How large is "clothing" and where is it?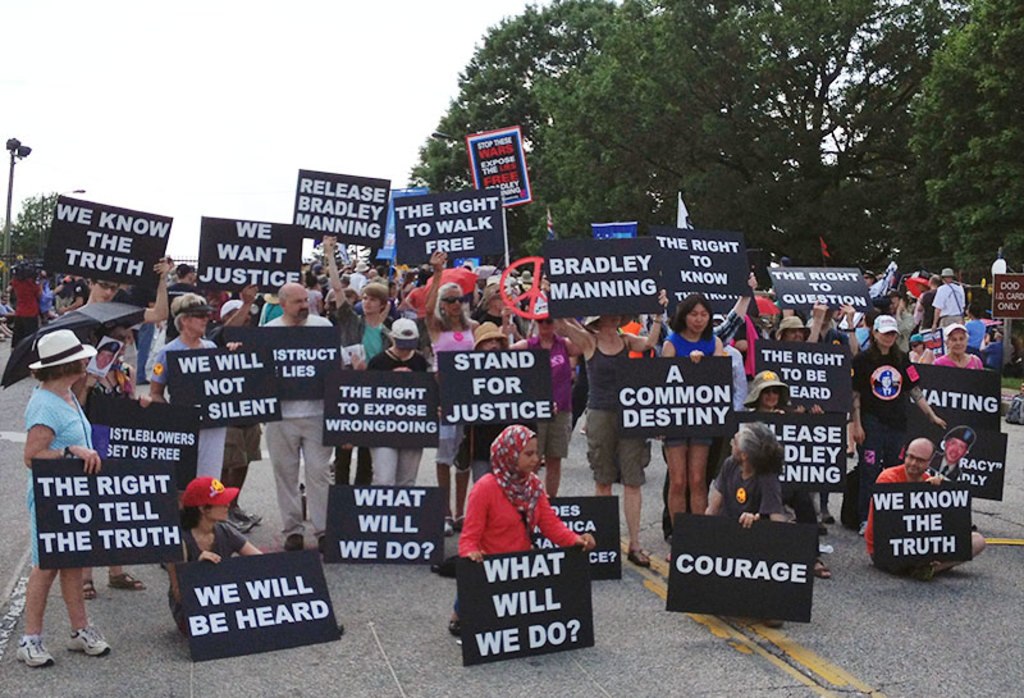
Bounding box: left=421, top=263, right=467, bottom=287.
